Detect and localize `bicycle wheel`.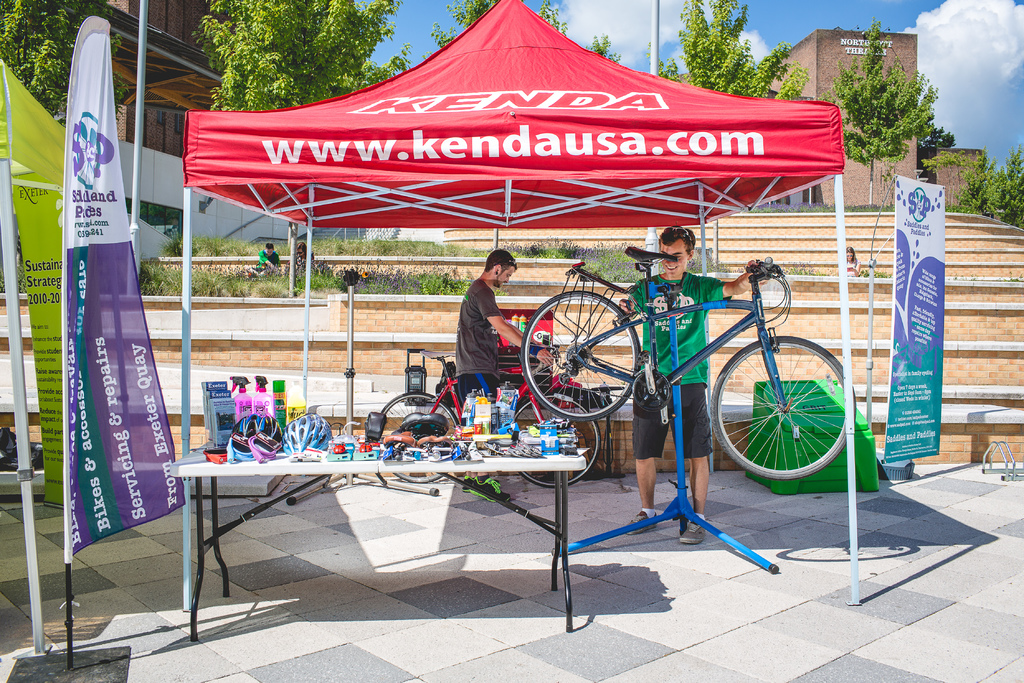
Localized at pyautogui.locateOnScreen(521, 288, 635, 421).
